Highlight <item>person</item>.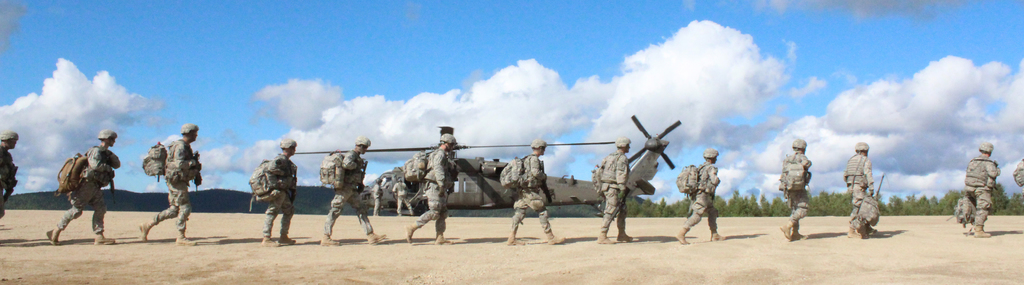
Highlighted region: [left=839, top=137, right=876, bottom=241].
